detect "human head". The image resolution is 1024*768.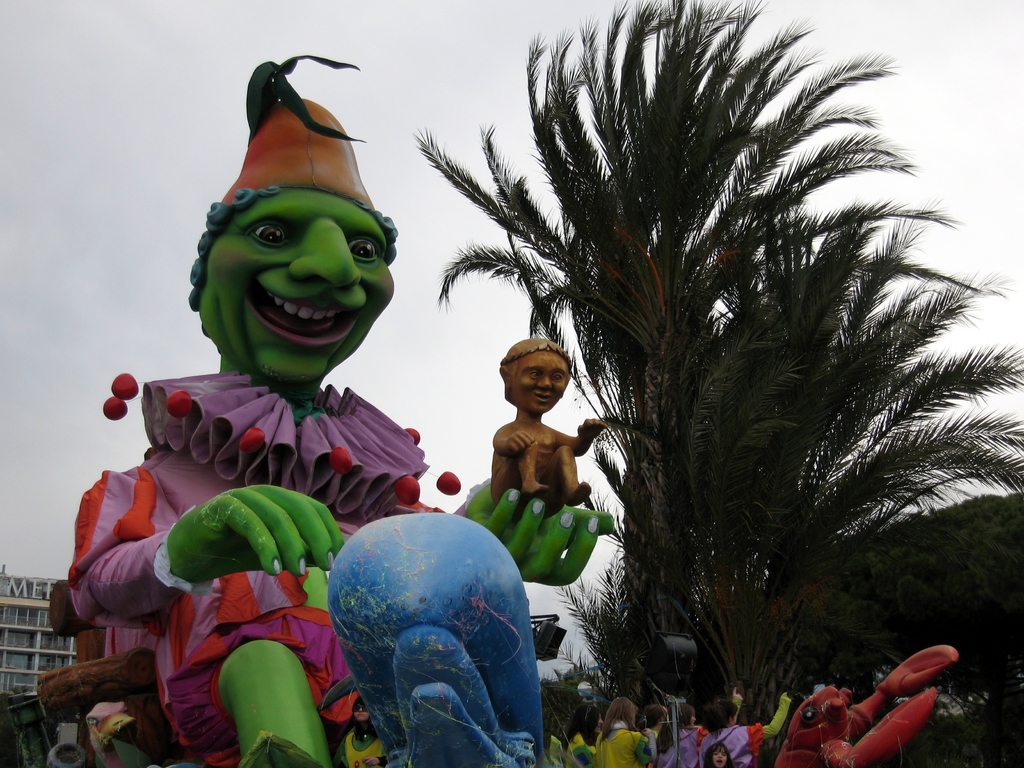
BBox(700, 700, 740, 723).
